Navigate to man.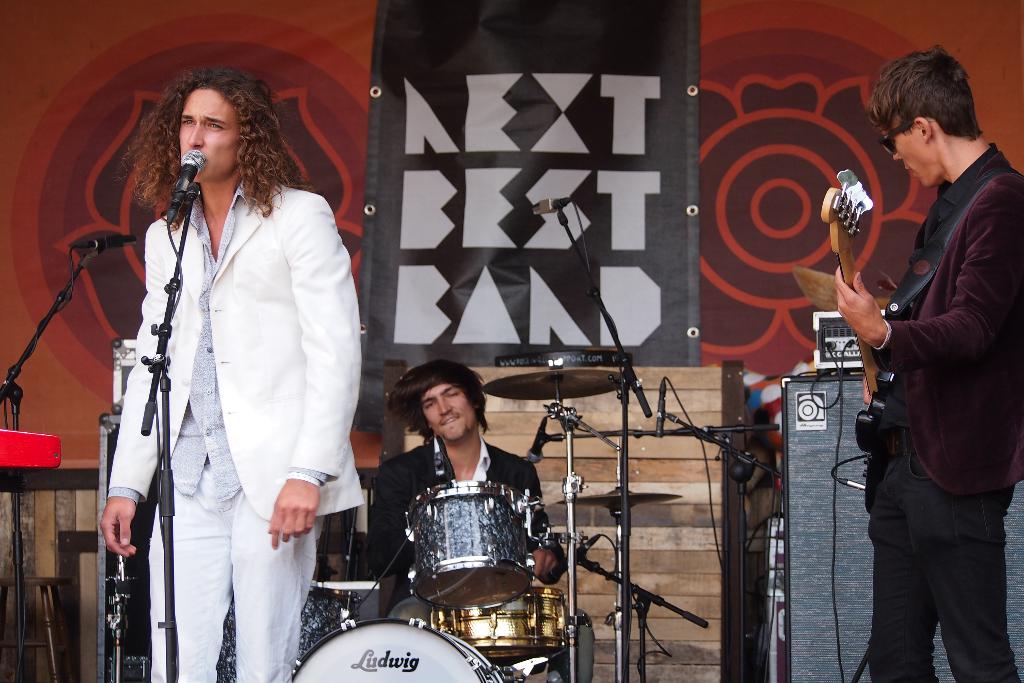
Navigation target: box(831, 40, 1014, 678).
